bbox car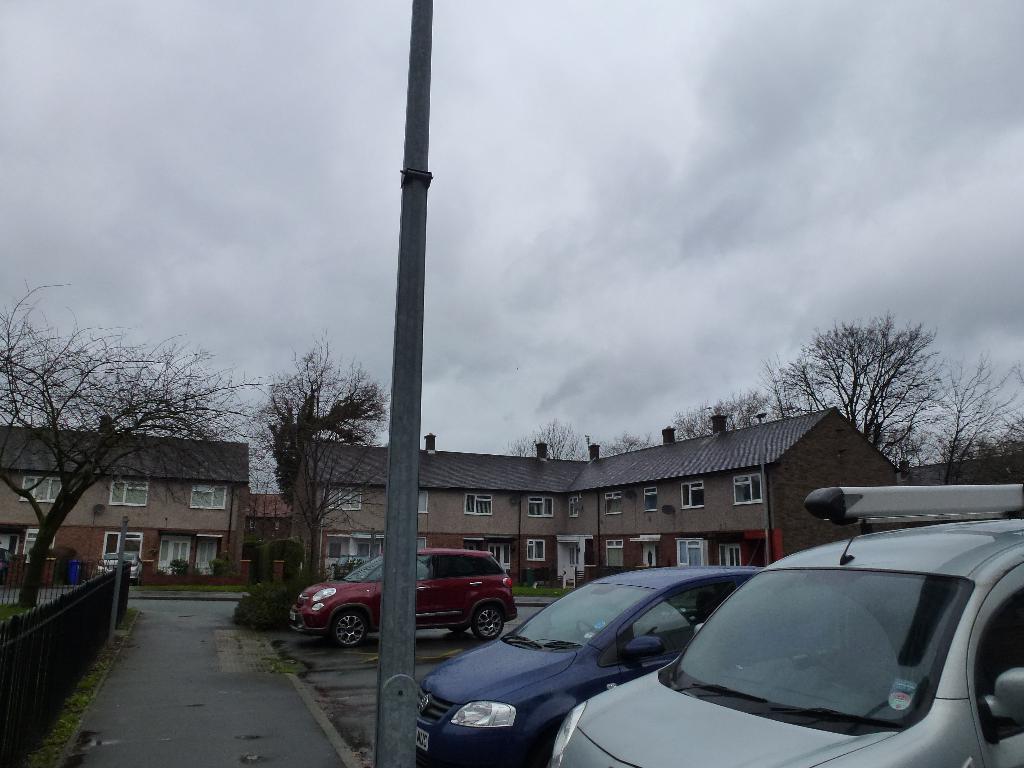
crop(0, 543, 31, 596)
